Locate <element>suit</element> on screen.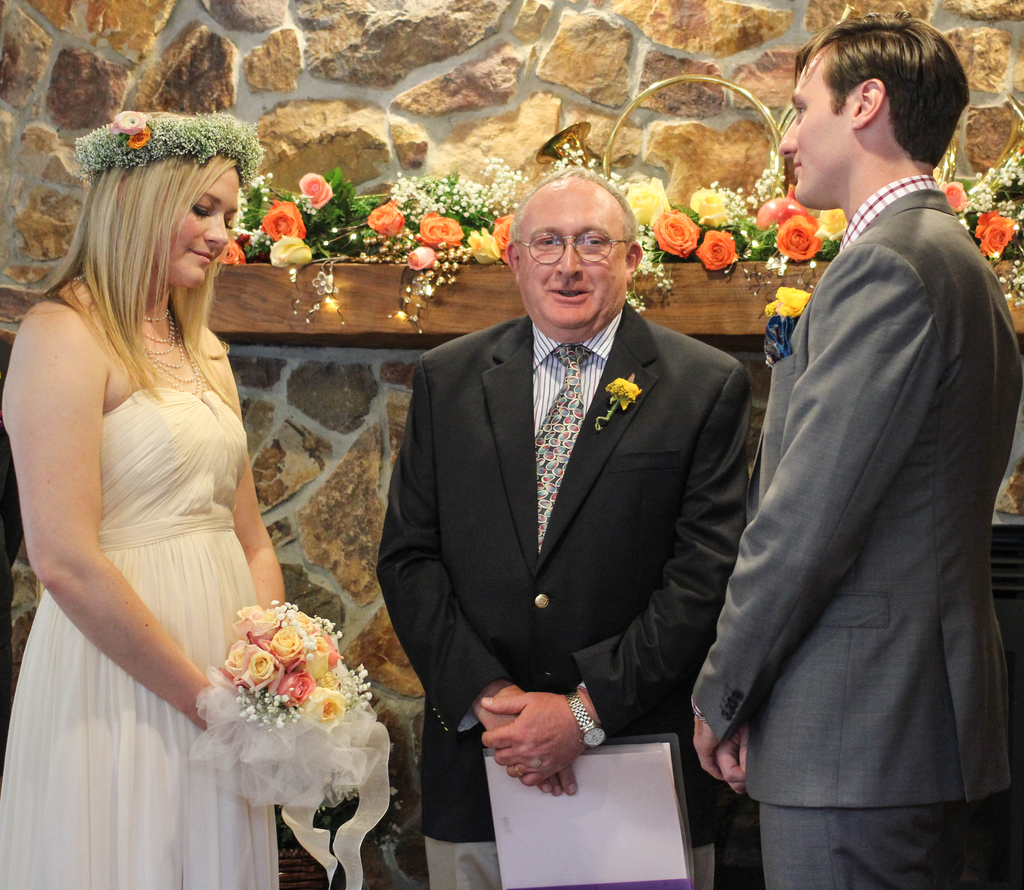
On screen at crop(380, 202, 751, 811).
